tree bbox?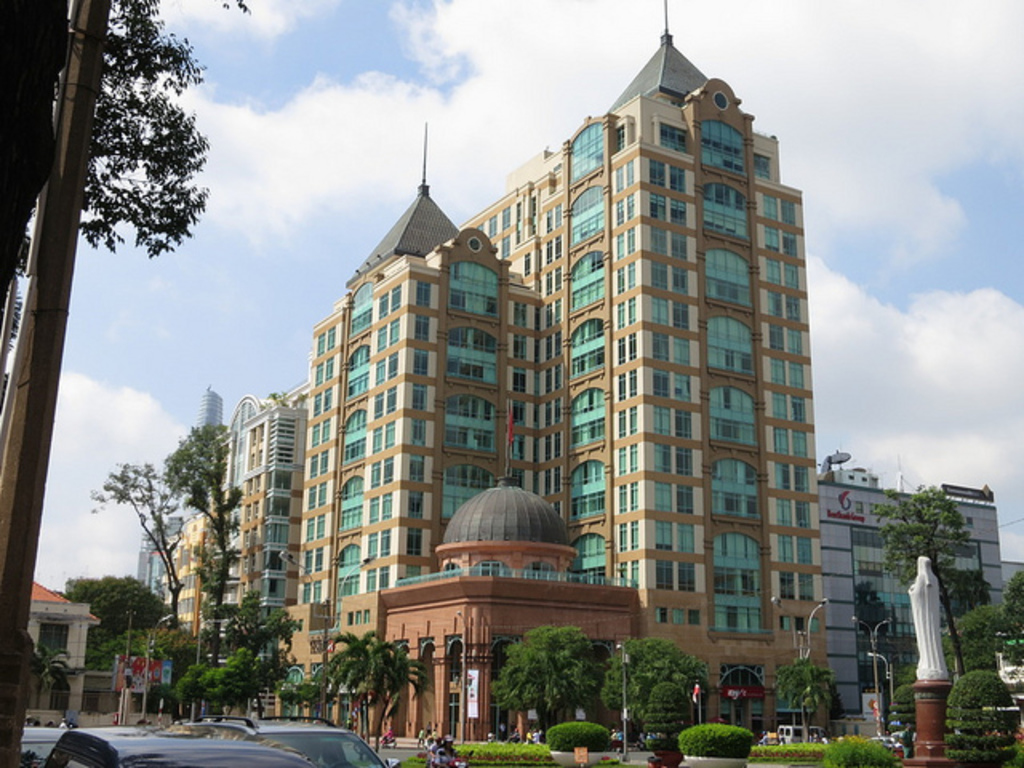
region(486, 621, 603, 741)
